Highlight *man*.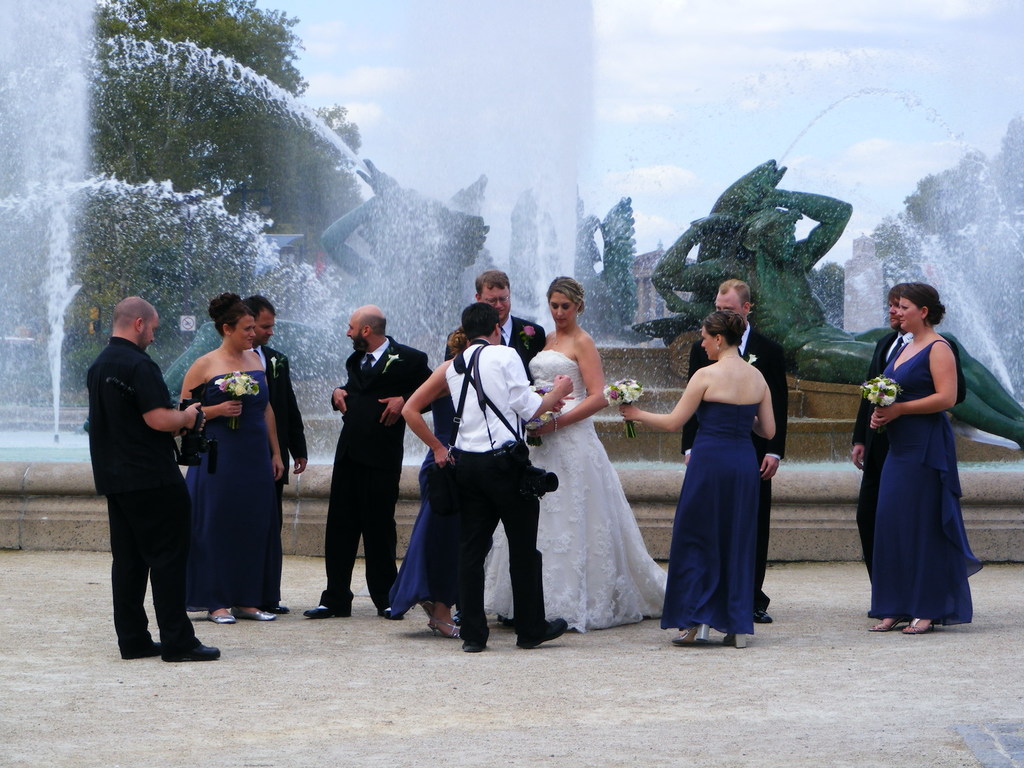
Highlighted region: 680,276,789,625.
